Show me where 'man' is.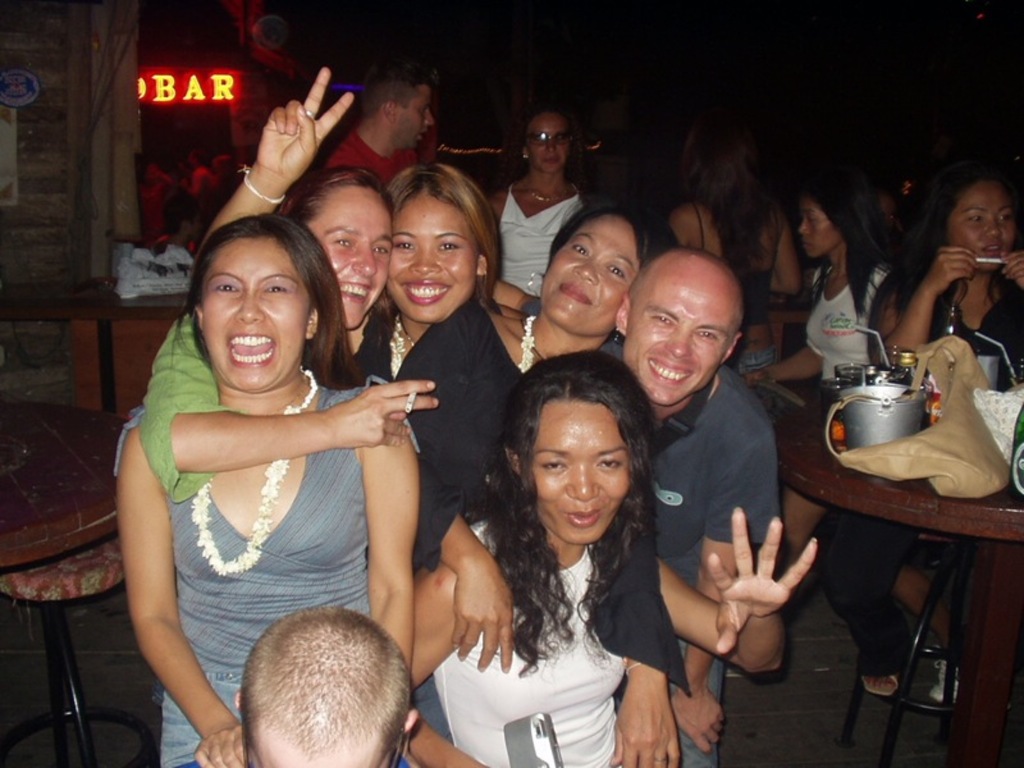
'man' is at rect(183, 151, 215, 220).
